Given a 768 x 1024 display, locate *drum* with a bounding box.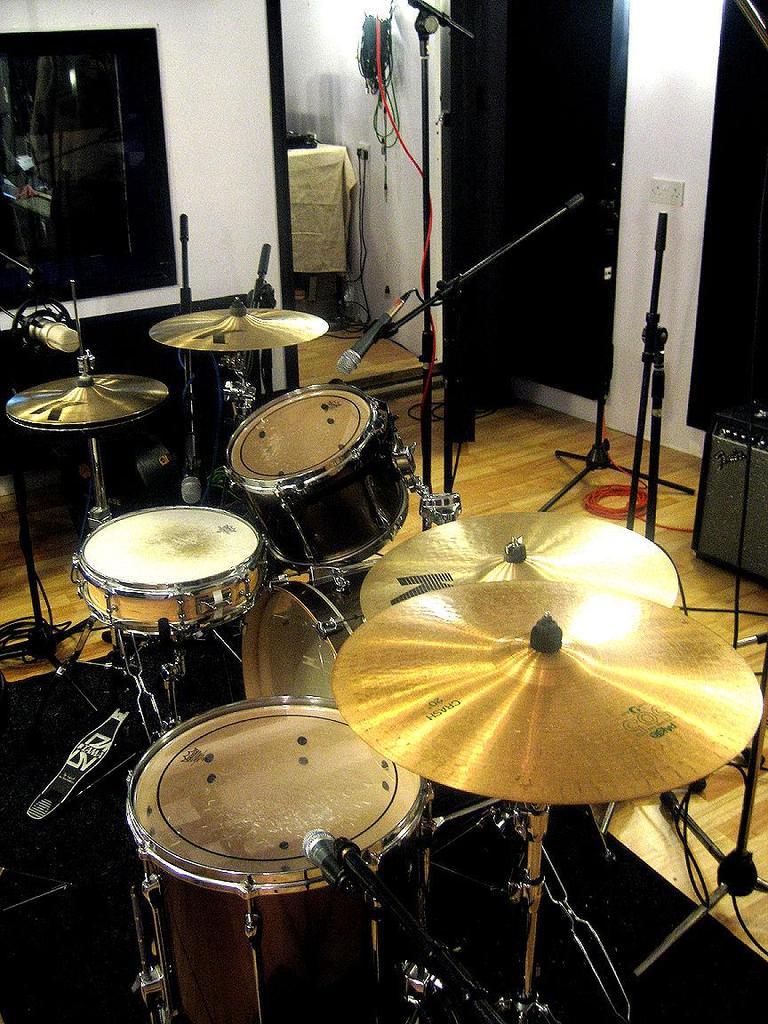
Located: {"left": 241, "top": 556, "right": 382, "bottom": 703}.
